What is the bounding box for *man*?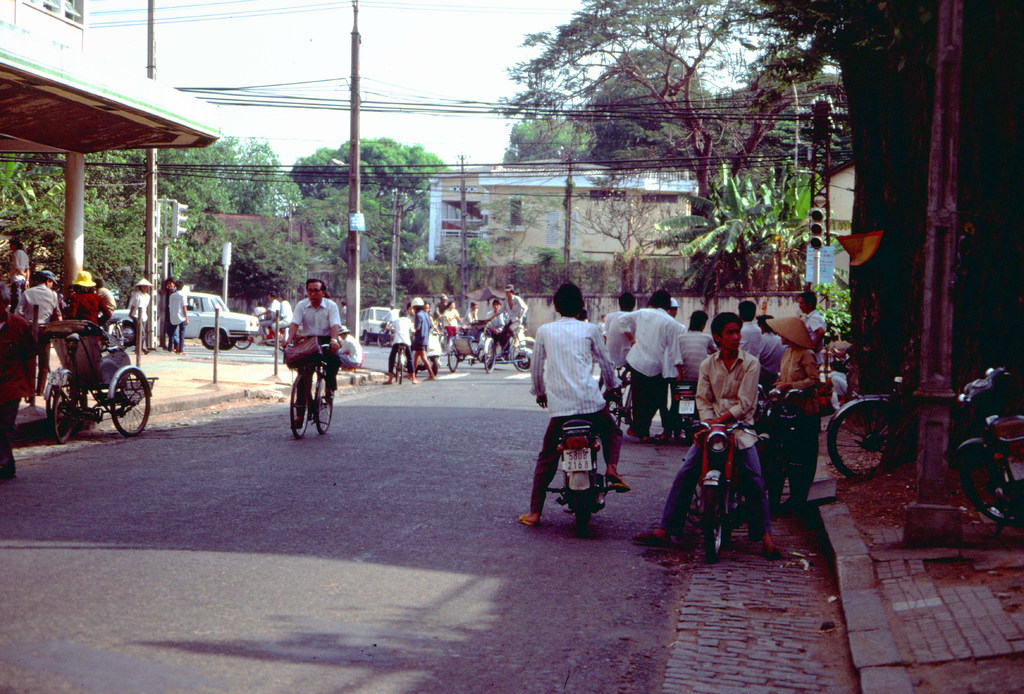
region(636, 311, 796, 560).
